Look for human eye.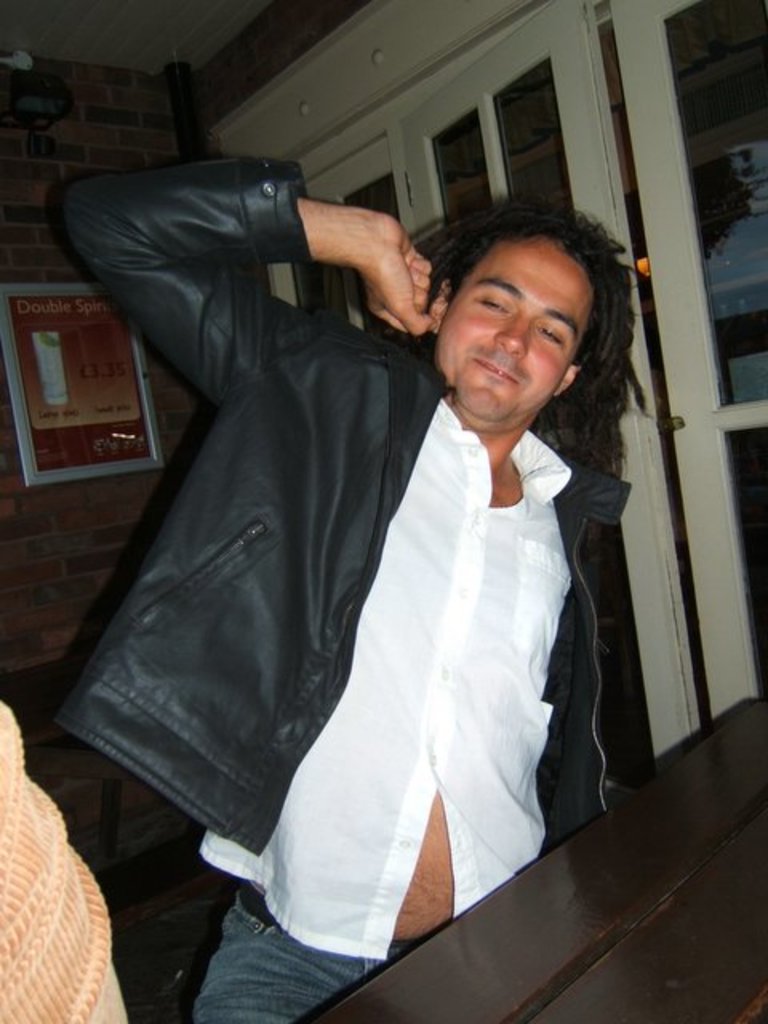
Found: (470, 294, 515, 315).
